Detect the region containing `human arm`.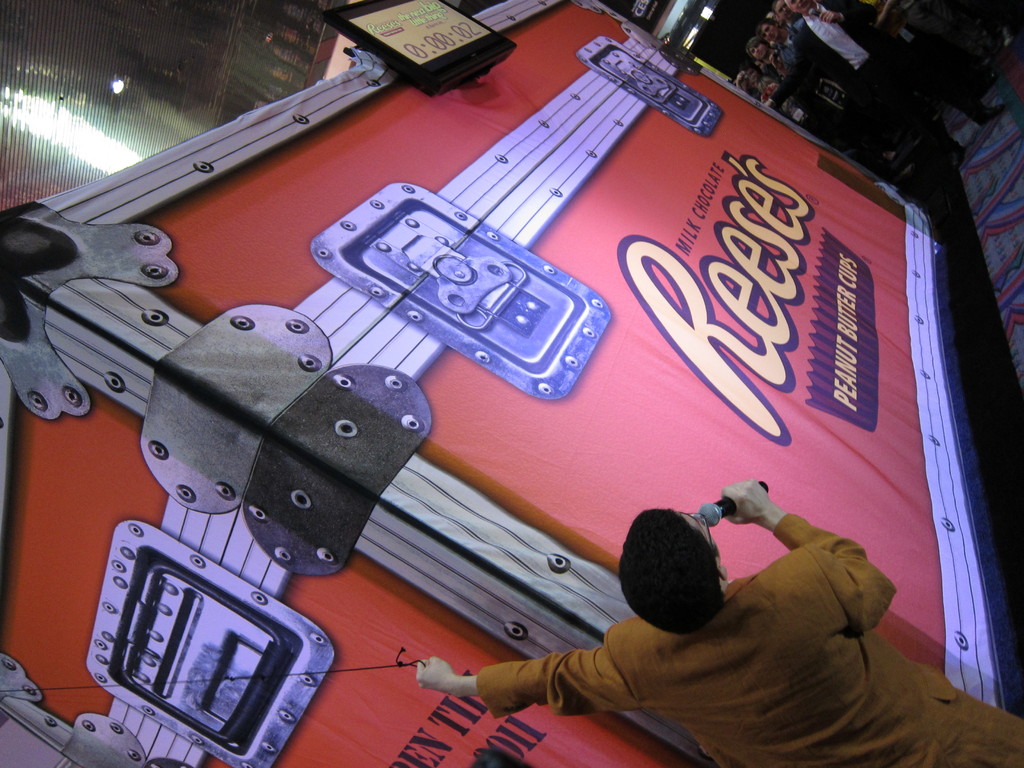
[x1=412, y1=621, x2=642, y2=712].
